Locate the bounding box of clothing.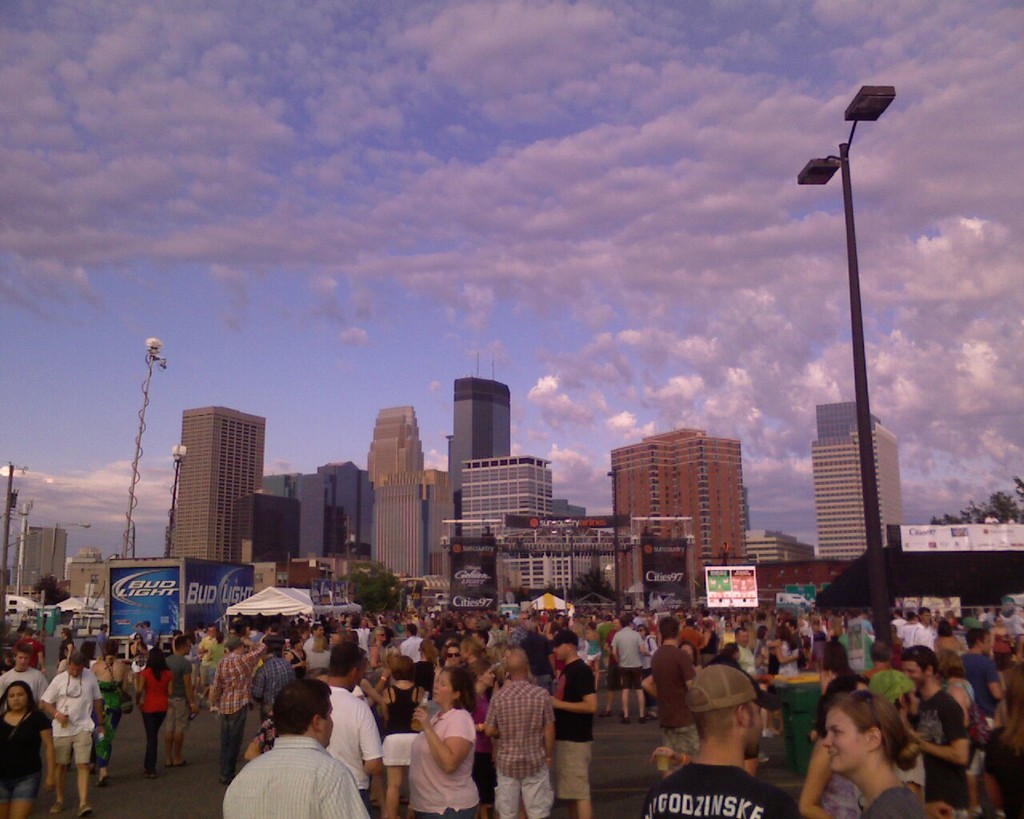
Bounding box: {"x1": 649, "y1": 643, "x2": 696, "y2": 757}.
